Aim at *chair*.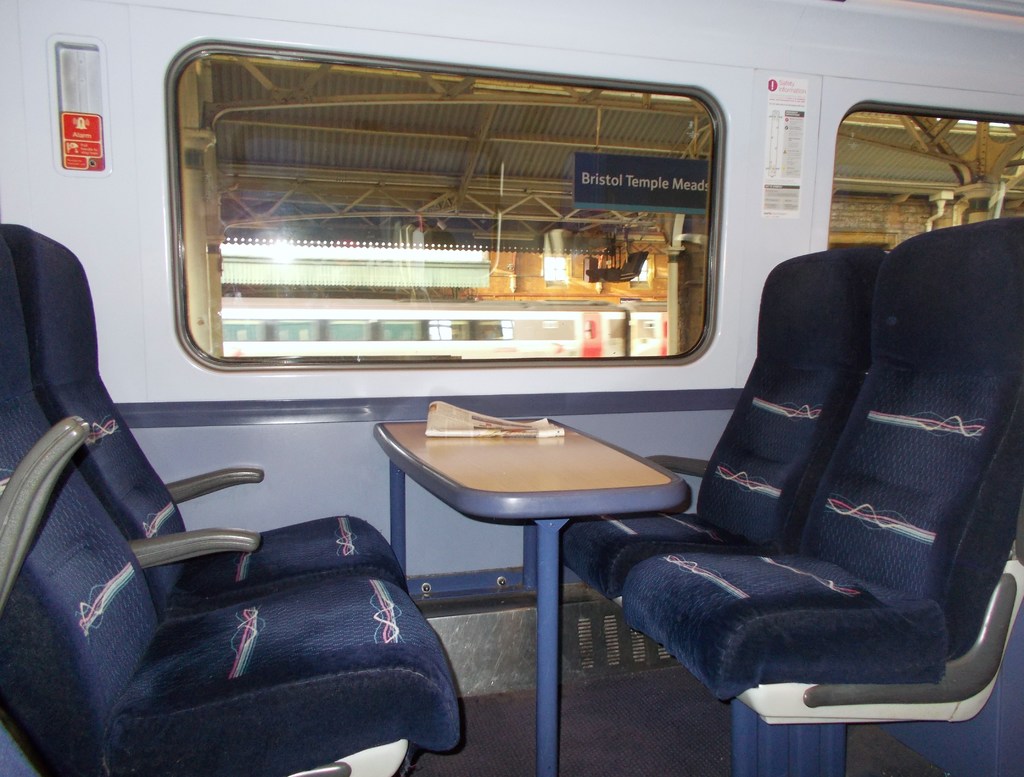
Aimed at [left=552, top=239, right=889, bottom=610].
